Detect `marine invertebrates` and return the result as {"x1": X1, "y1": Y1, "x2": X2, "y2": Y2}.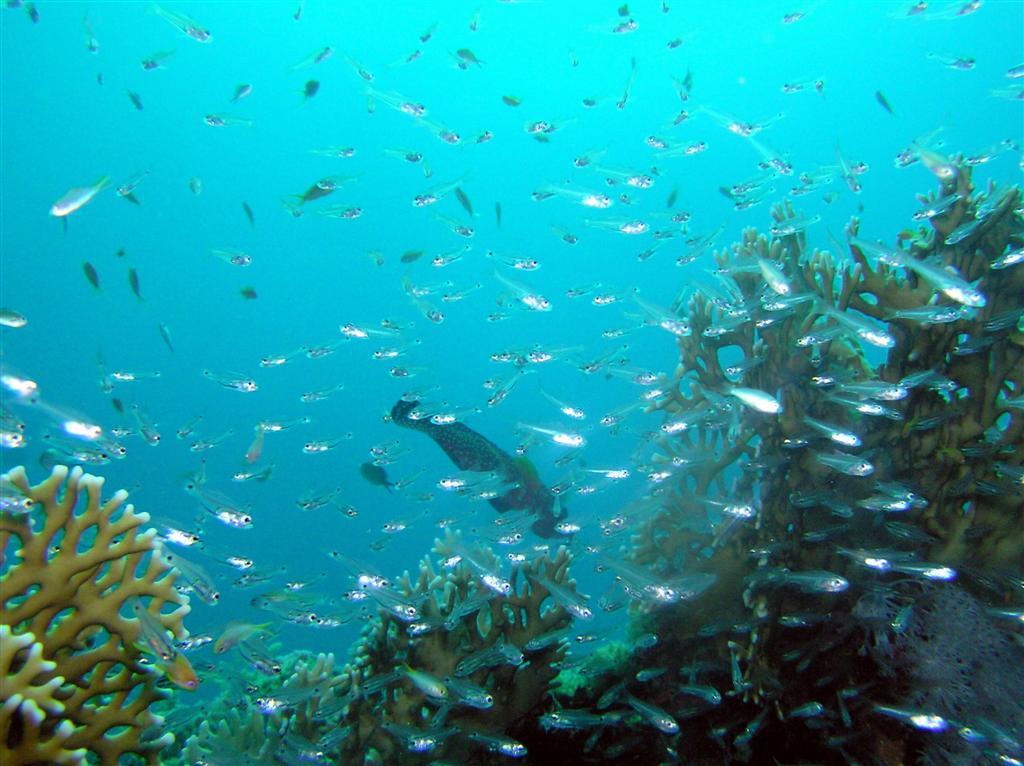
{"x1": 388, "y1": 148, "x2": 418, "y2": 164}.
